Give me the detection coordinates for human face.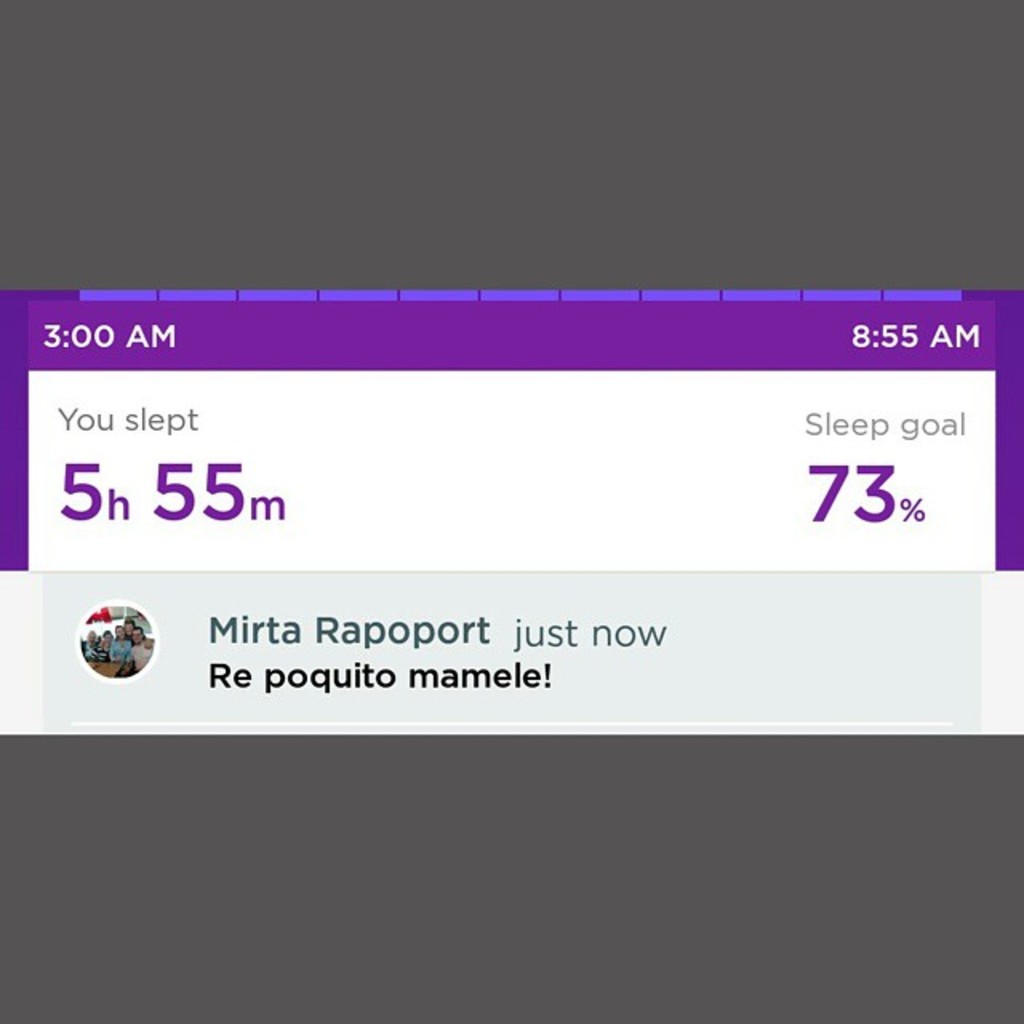
region(126, 630, 146, 643).
